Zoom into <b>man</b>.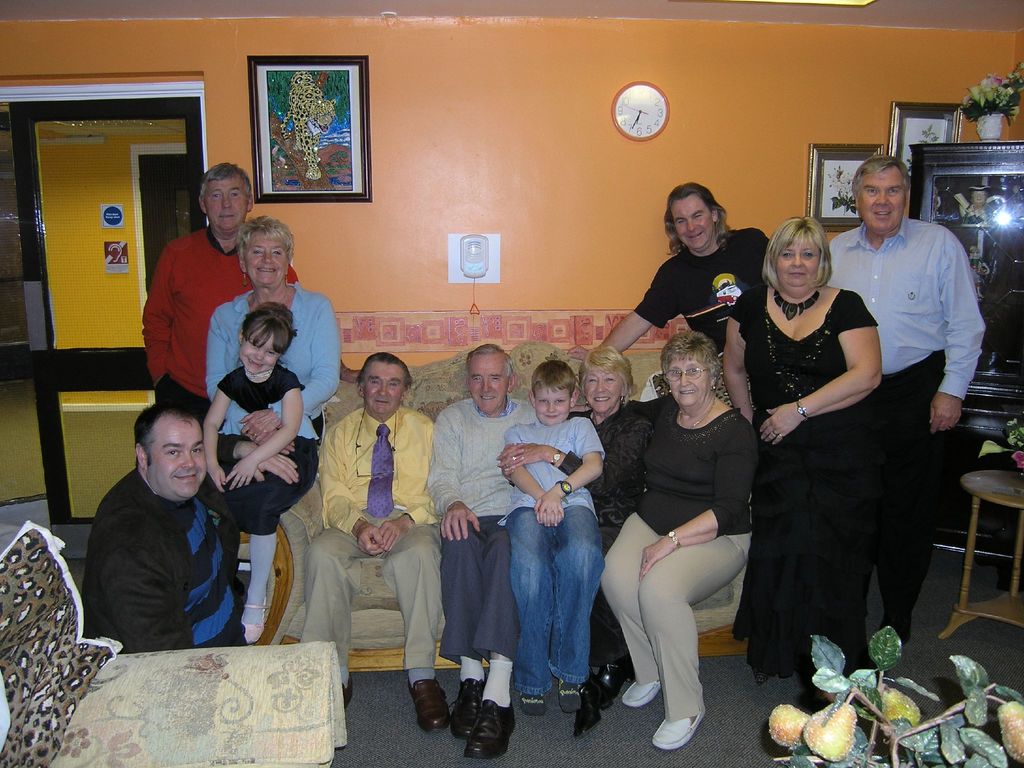
Zoom target: [x1=424, y1=345, x2=538, y2=759].
